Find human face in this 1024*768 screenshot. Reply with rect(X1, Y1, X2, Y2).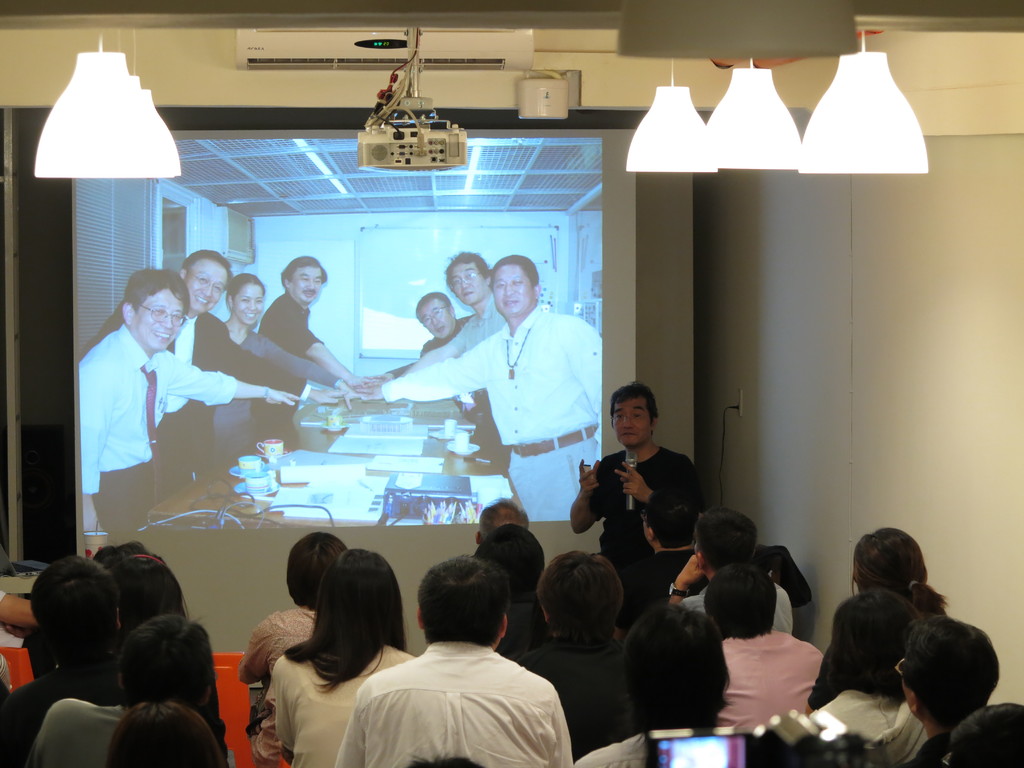
rect(234, 285, 266, 330).
